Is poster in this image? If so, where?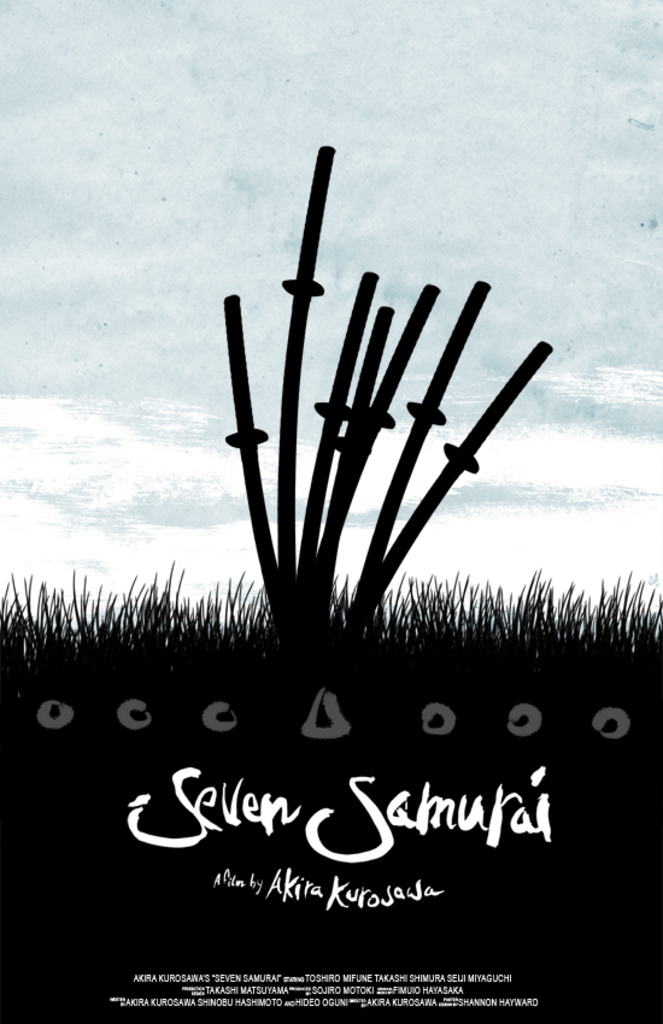
Yes, at rect(0, 0, 662, 1023).
